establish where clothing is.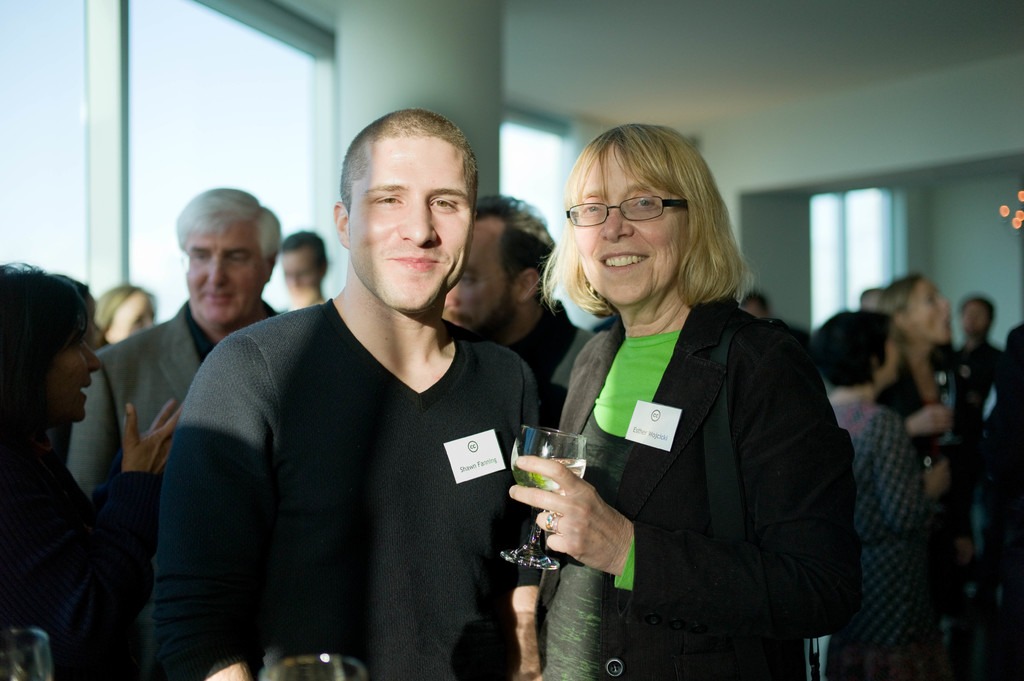
Established at x1=65 y1=300 x2=284 y2=680.
